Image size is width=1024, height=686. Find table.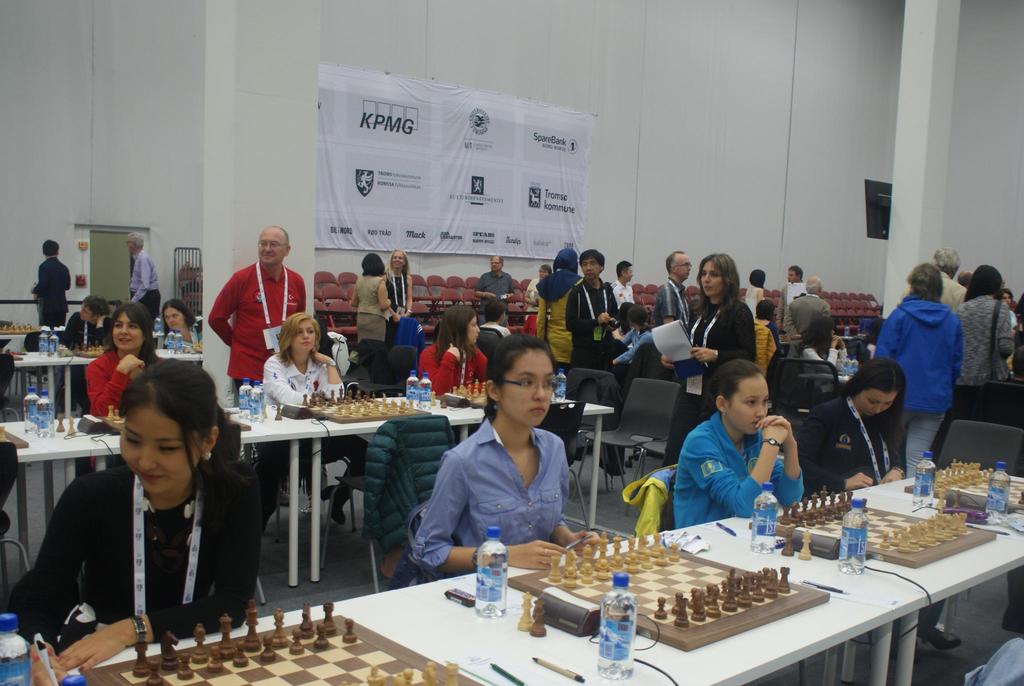
Rect(14, 351, 68, 407).
